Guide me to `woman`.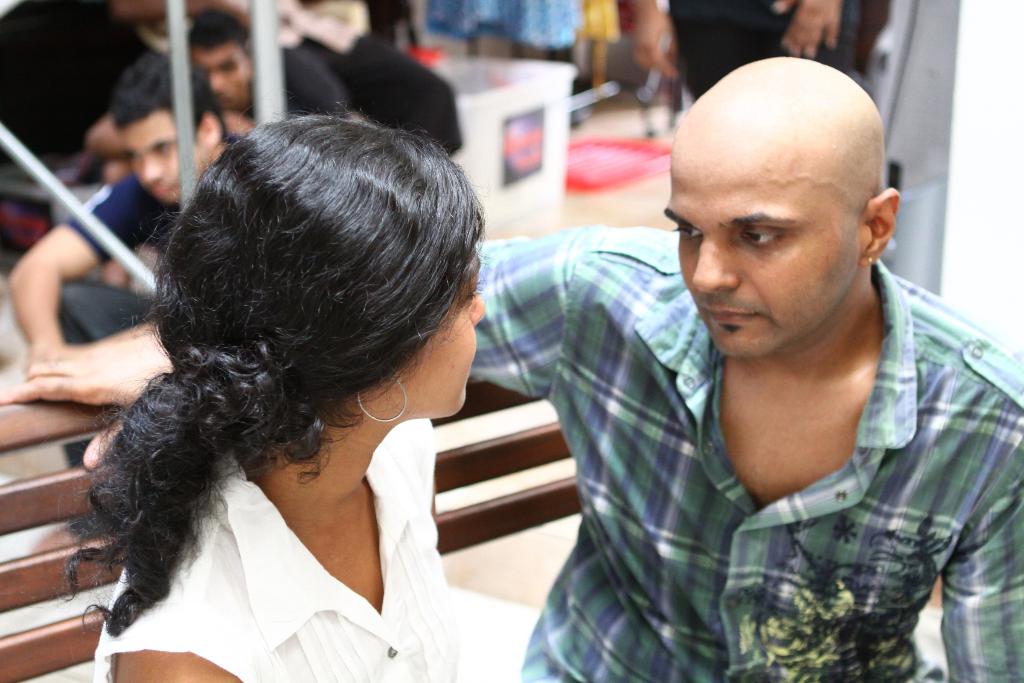
Guidance: (left=38, top=71, right=513, bottom=682).
